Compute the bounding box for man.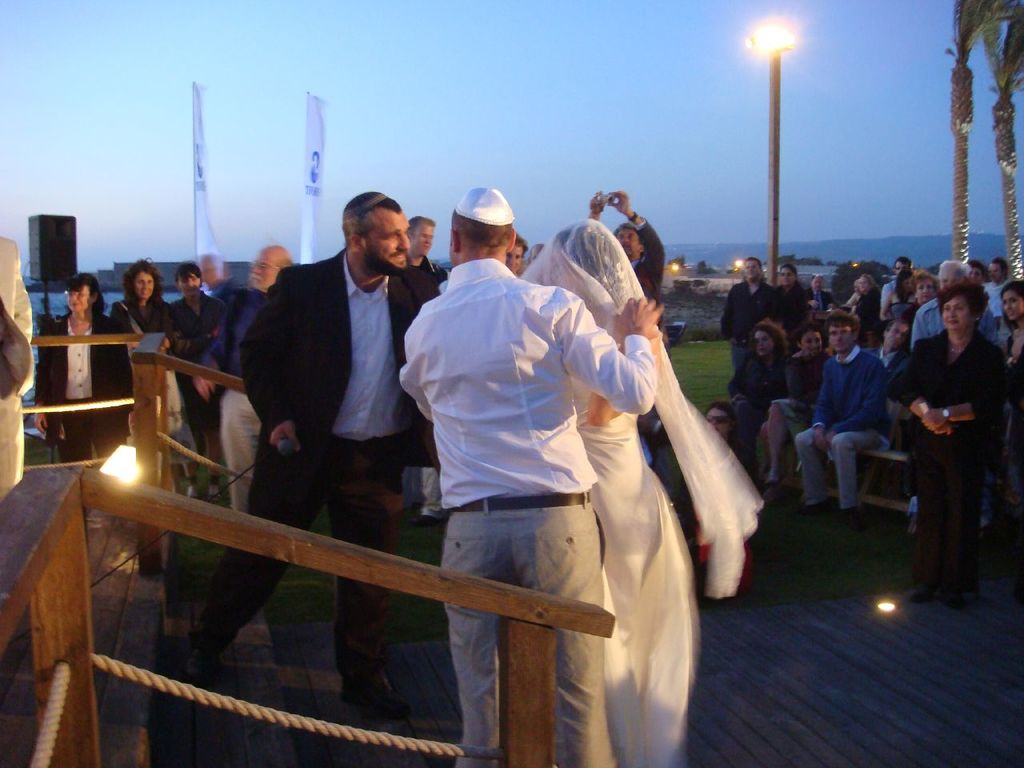
195/254/235/315.
